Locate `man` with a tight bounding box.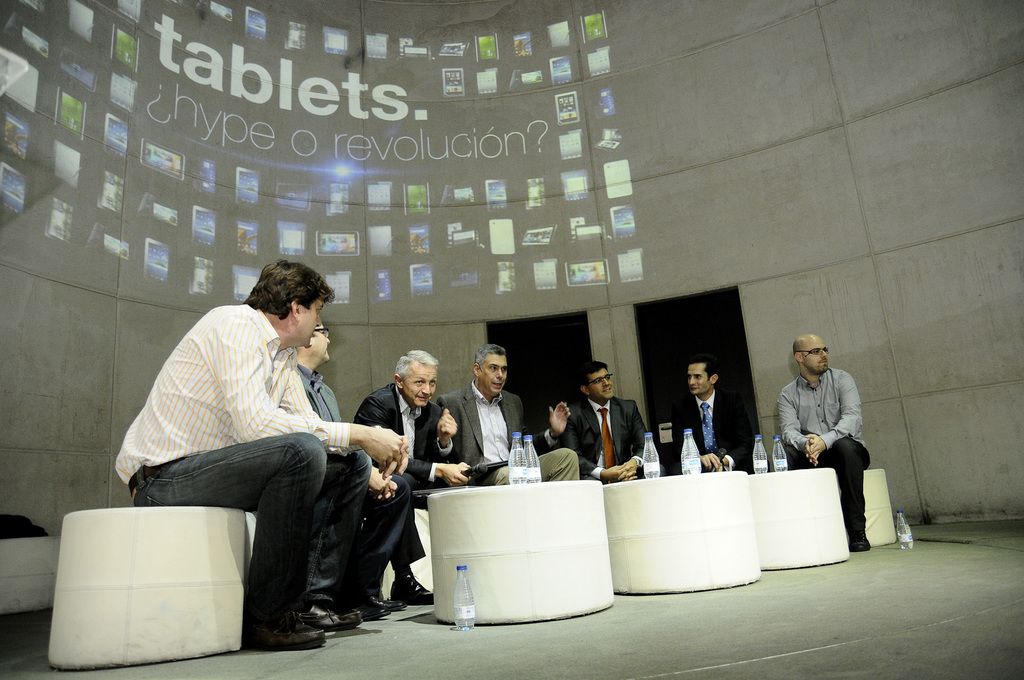
x1=349, y1=341, x2=500, y2=602.
